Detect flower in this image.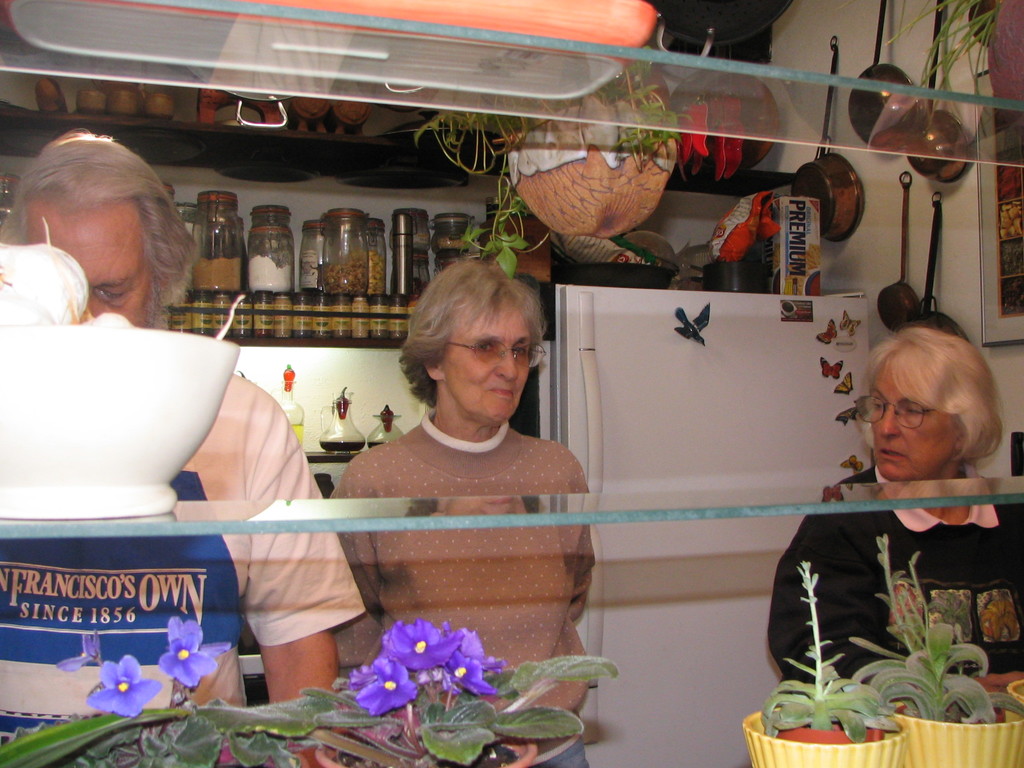
Detection: 159, 611, 234, 688.
